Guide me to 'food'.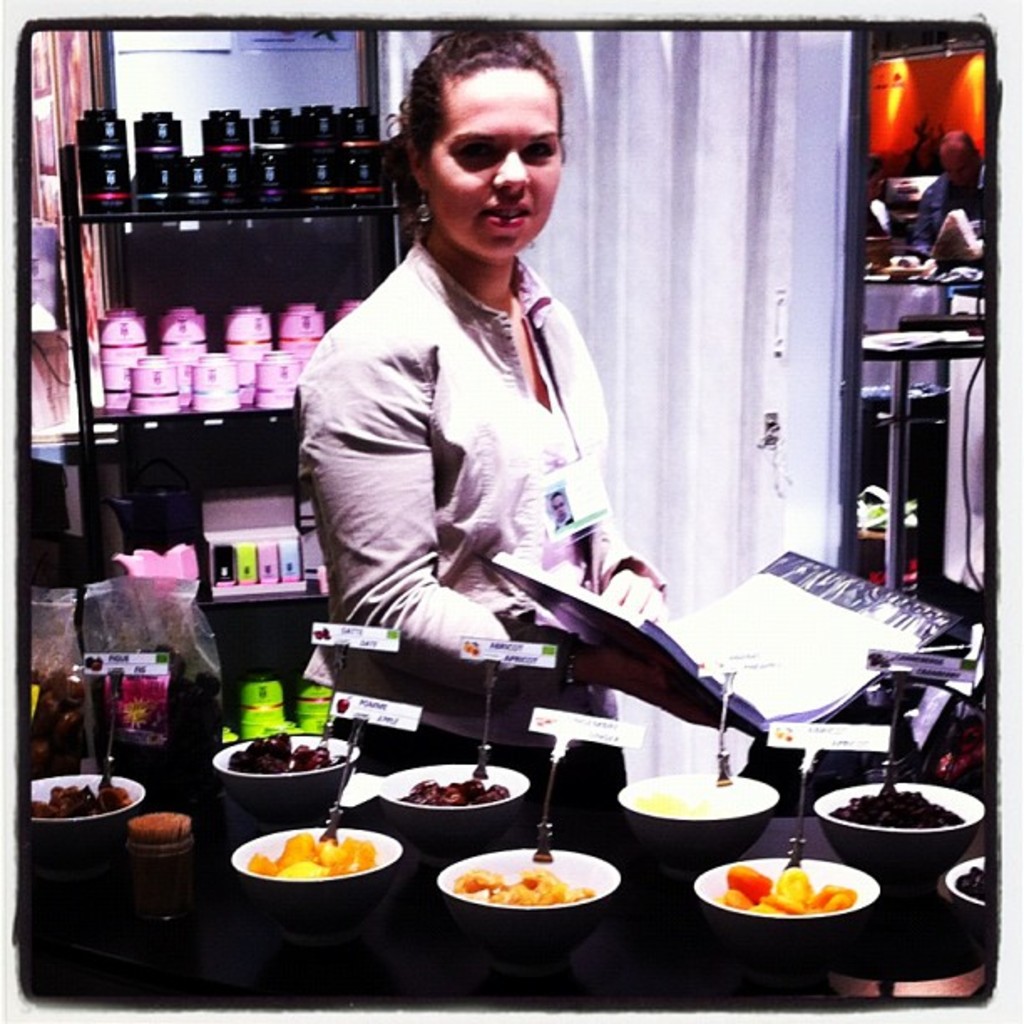
Guidance: Rect(952, 867, 984, 897).
